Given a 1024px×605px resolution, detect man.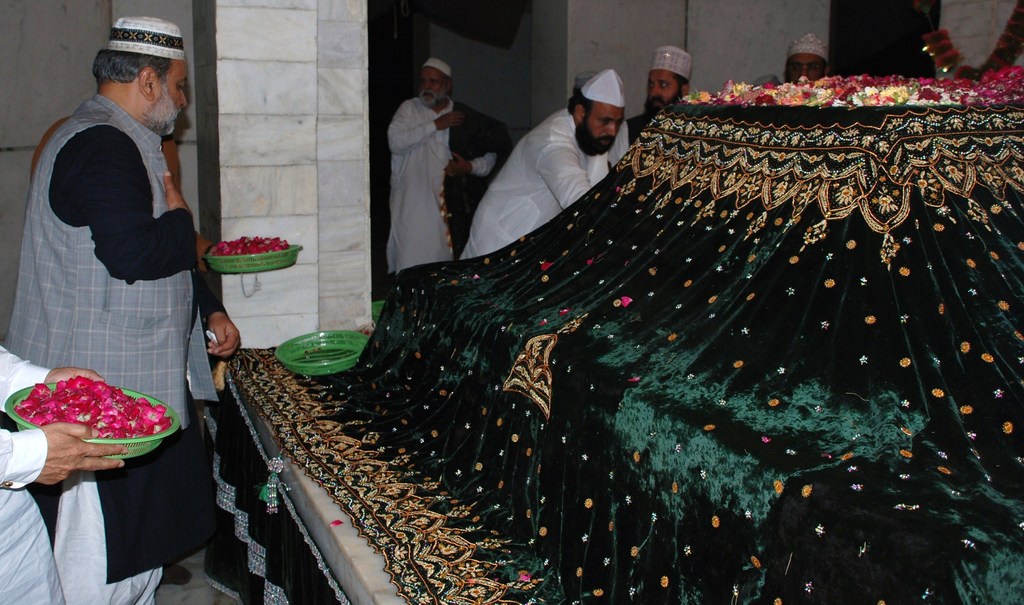
detection(608, 44, 697, 171).
